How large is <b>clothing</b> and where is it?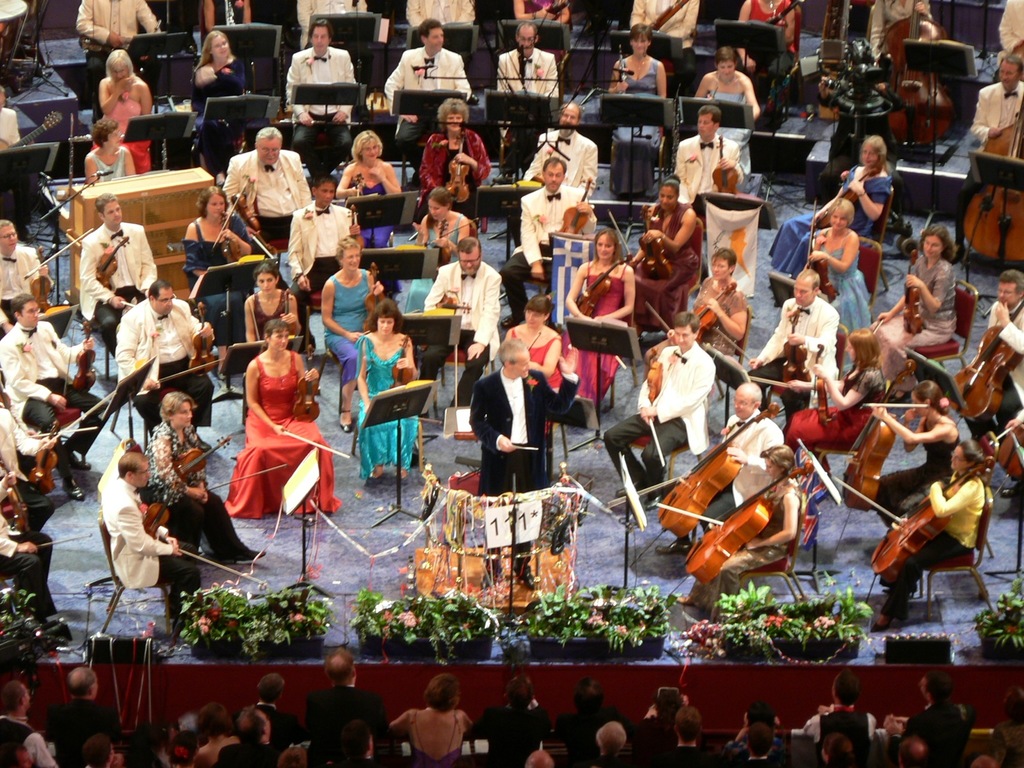
Bounding box: l=751, t=2, r=796, b=52.
